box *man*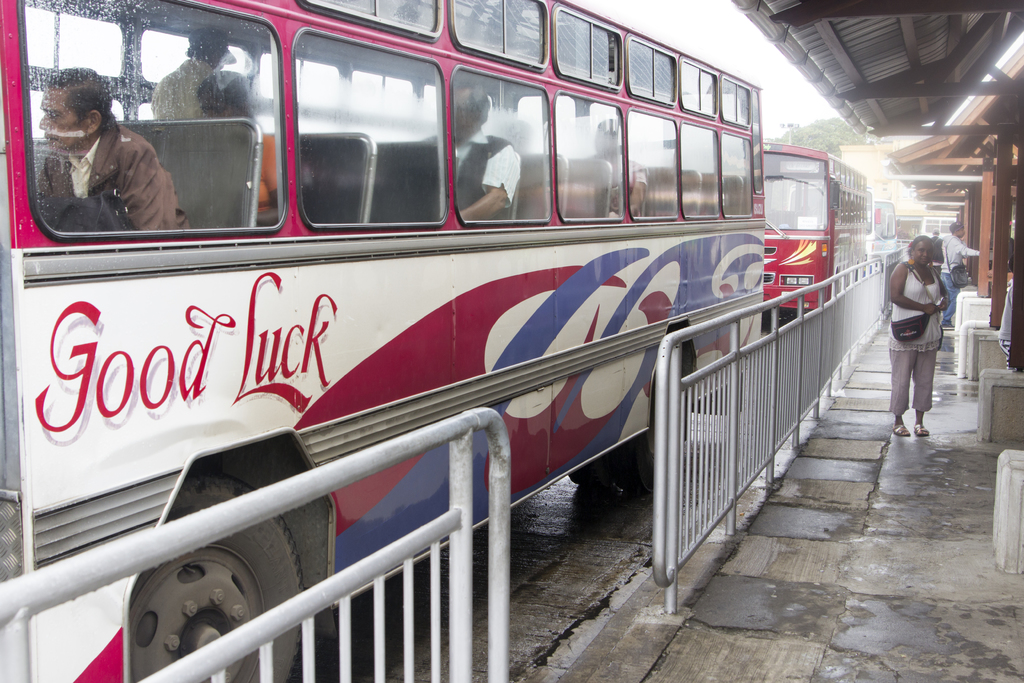
[left=938, top=222, right=986, bottom=325]
